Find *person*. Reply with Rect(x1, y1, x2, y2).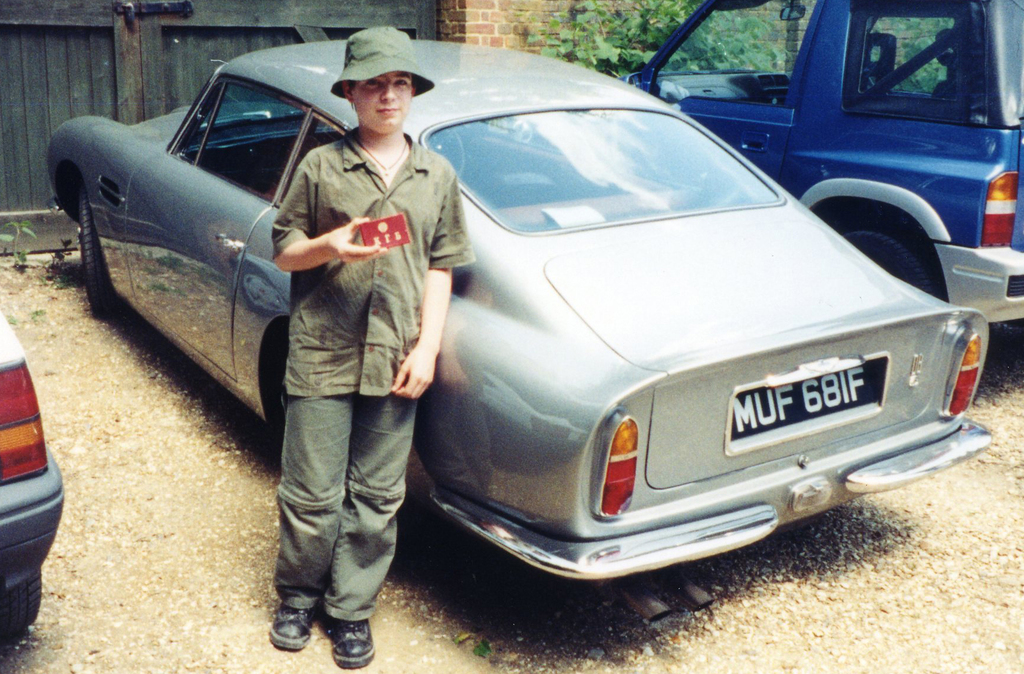
Rect(243, 33, 460, 615).
